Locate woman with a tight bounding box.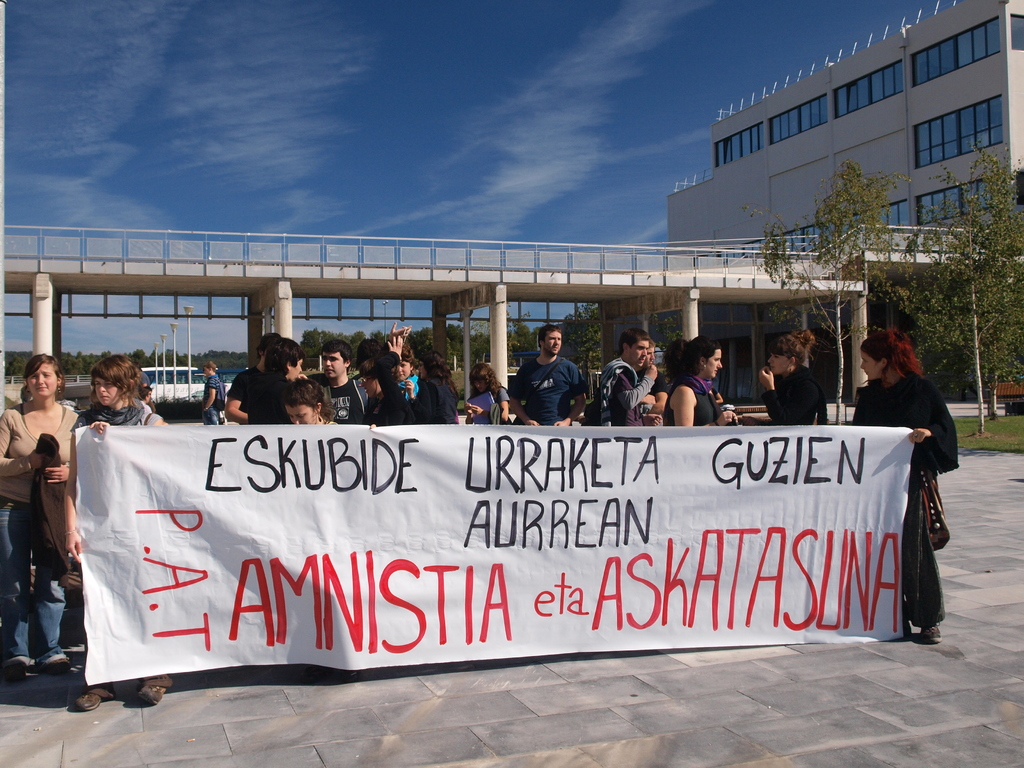
locate(755, 331, 828, 426).
